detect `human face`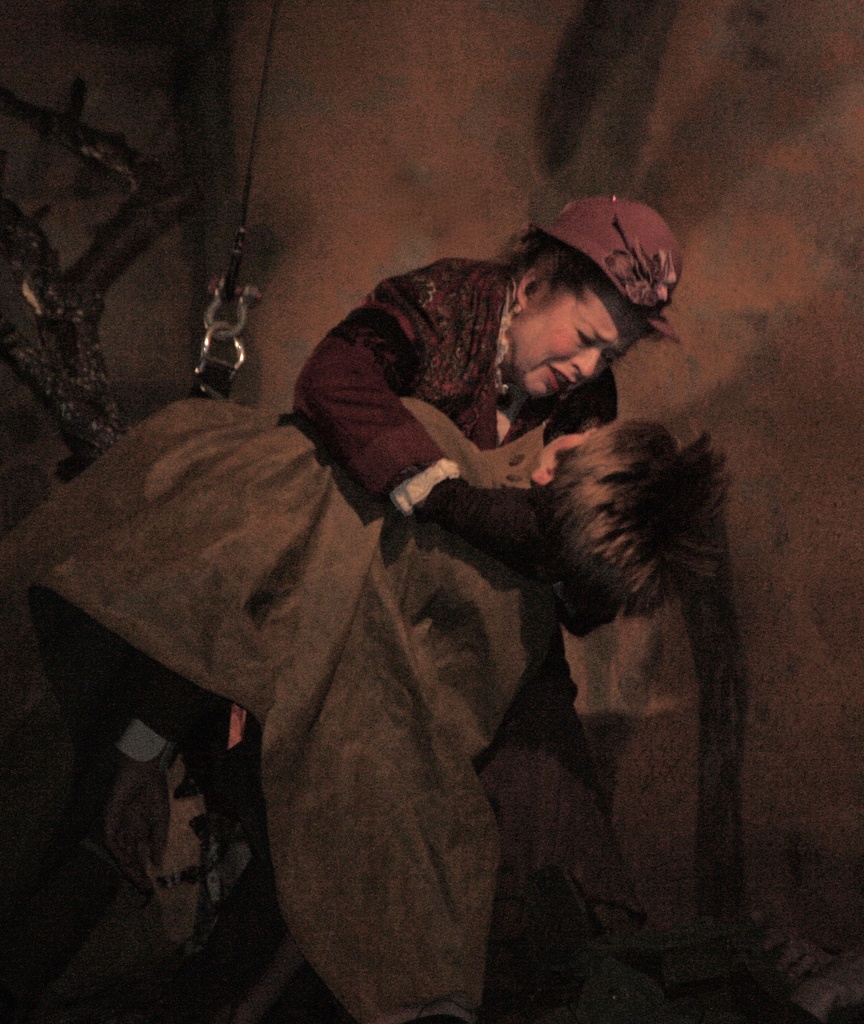
509,275,645,392
